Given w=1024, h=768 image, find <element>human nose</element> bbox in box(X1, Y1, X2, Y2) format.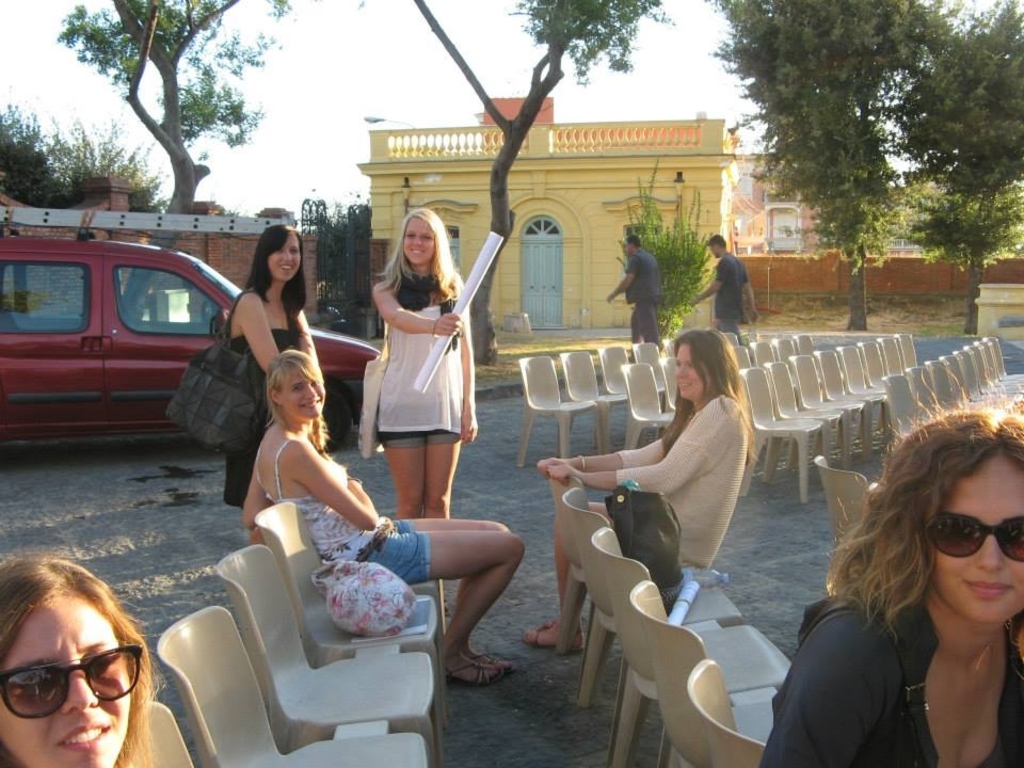
box(967, 531, 1006, 576).
